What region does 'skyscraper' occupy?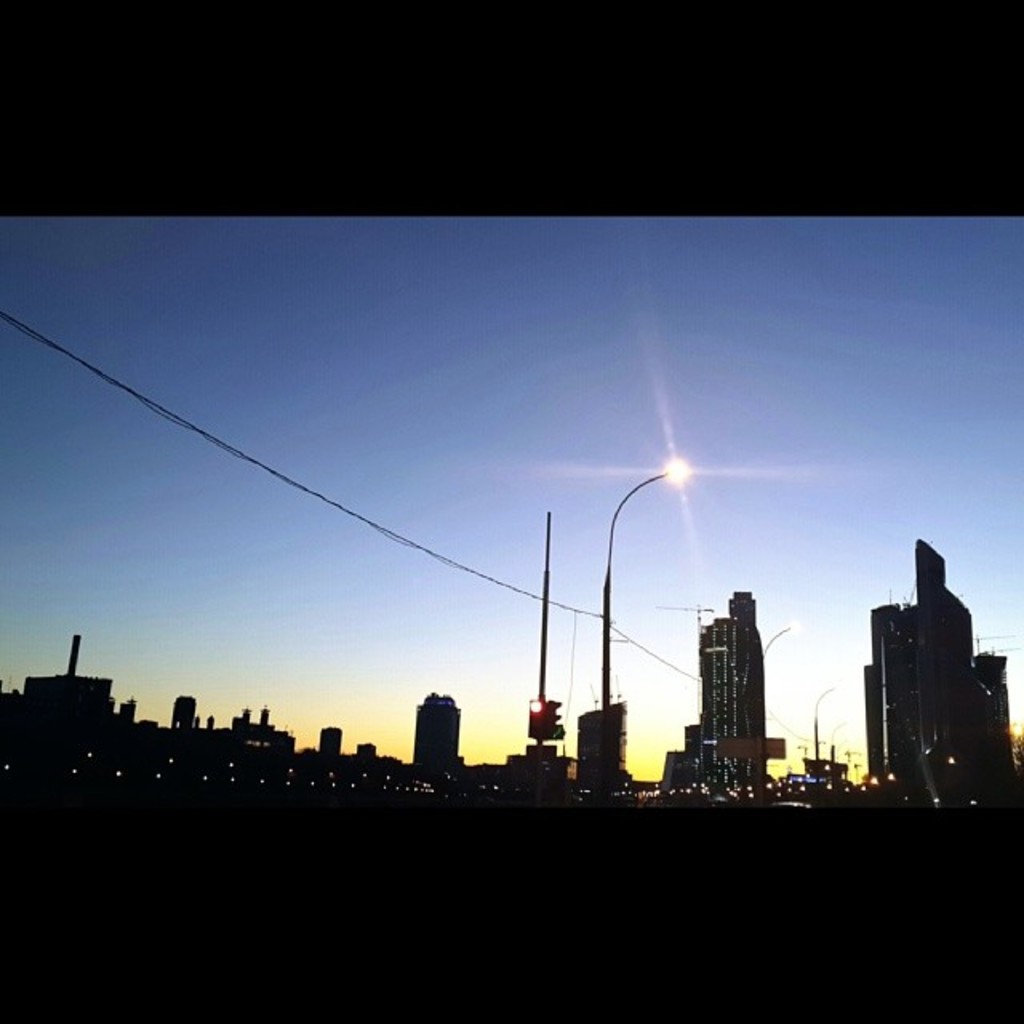
<box>702,586,808,794</box>.
